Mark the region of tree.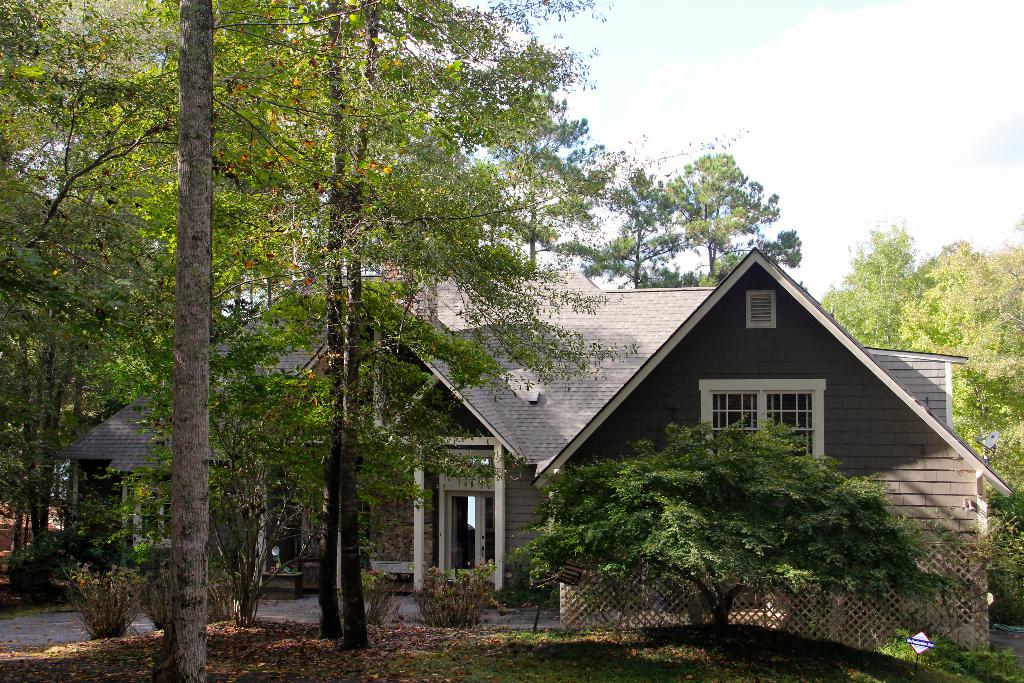
Region: <region>502, 375, 970, 633</region>.
